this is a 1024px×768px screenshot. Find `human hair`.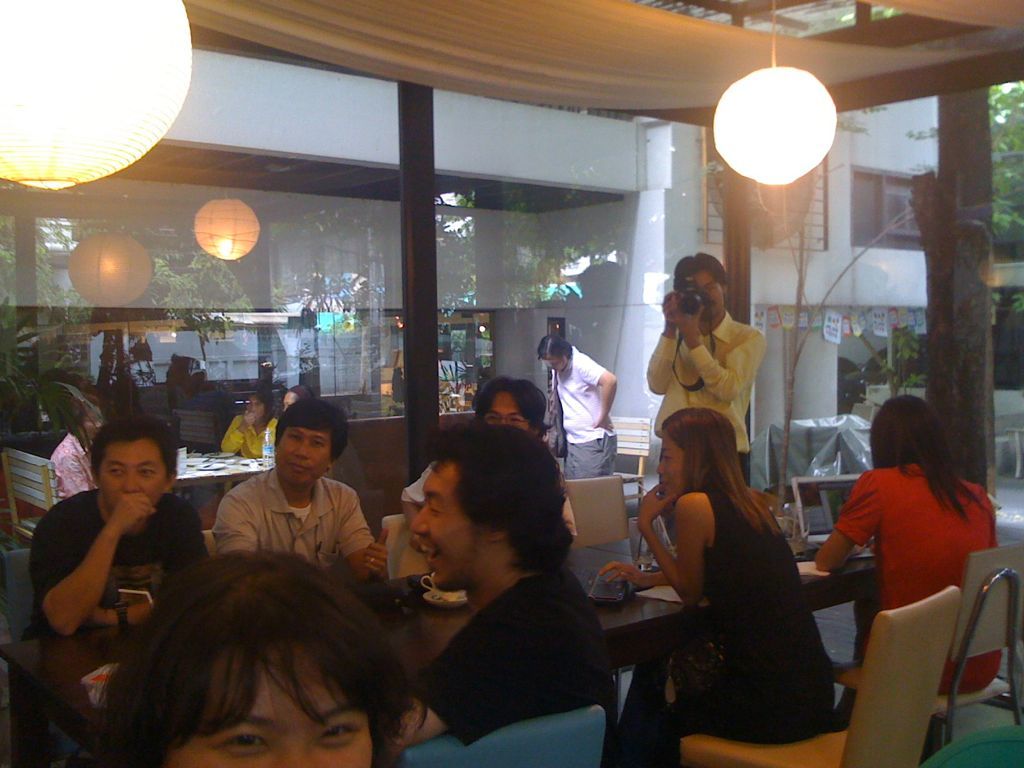
Bounding box: bbox(245, 385, 272, 423).
